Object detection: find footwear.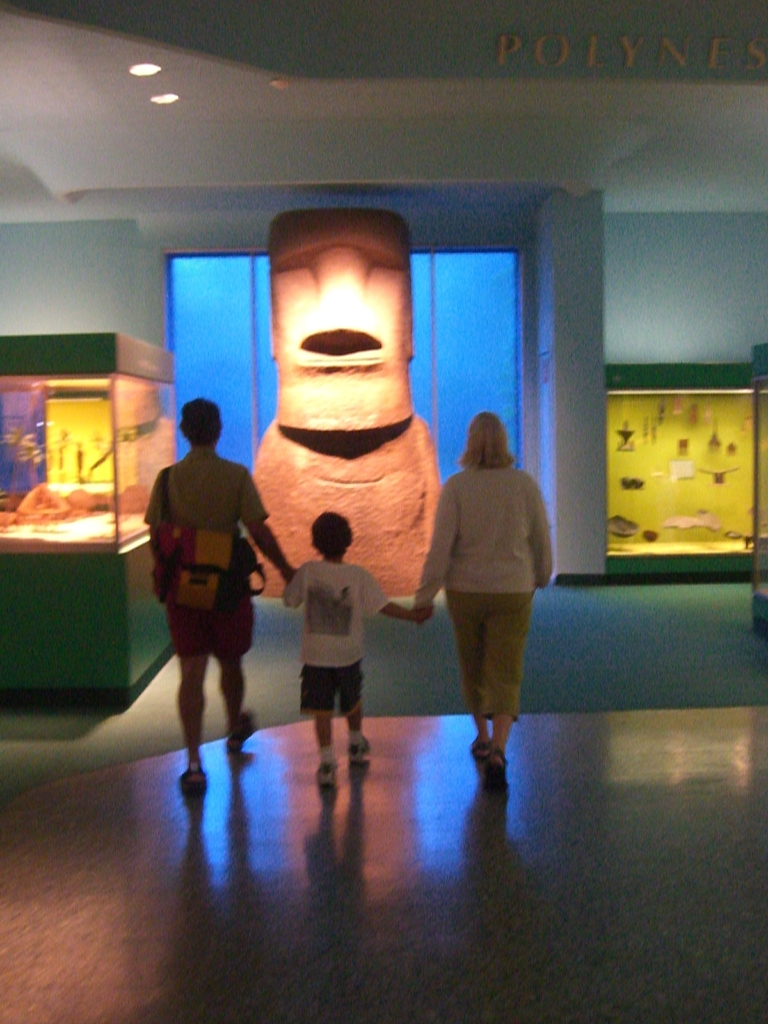
[483,746,513,791].
